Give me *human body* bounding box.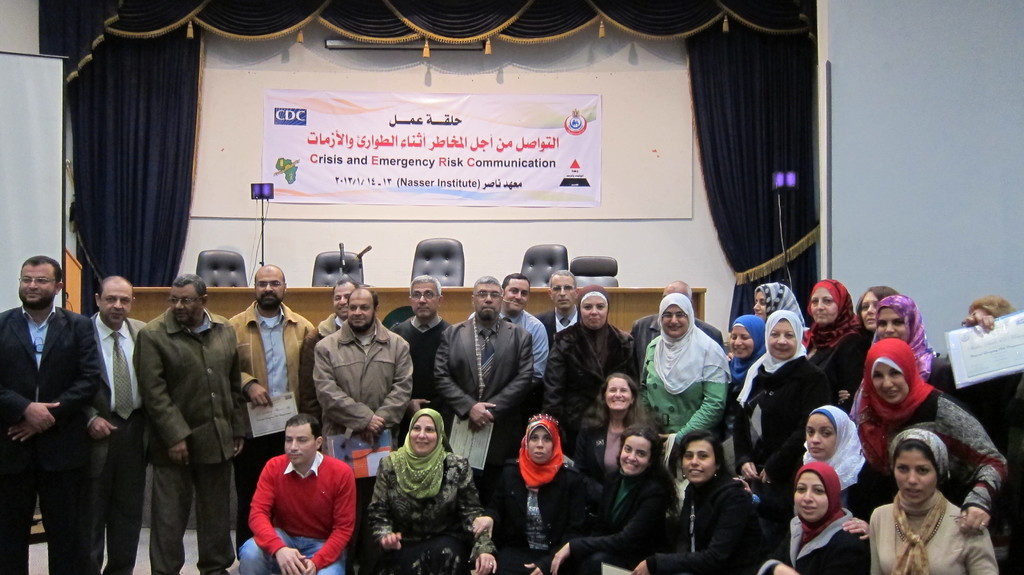
367, 409, 480, 566.
